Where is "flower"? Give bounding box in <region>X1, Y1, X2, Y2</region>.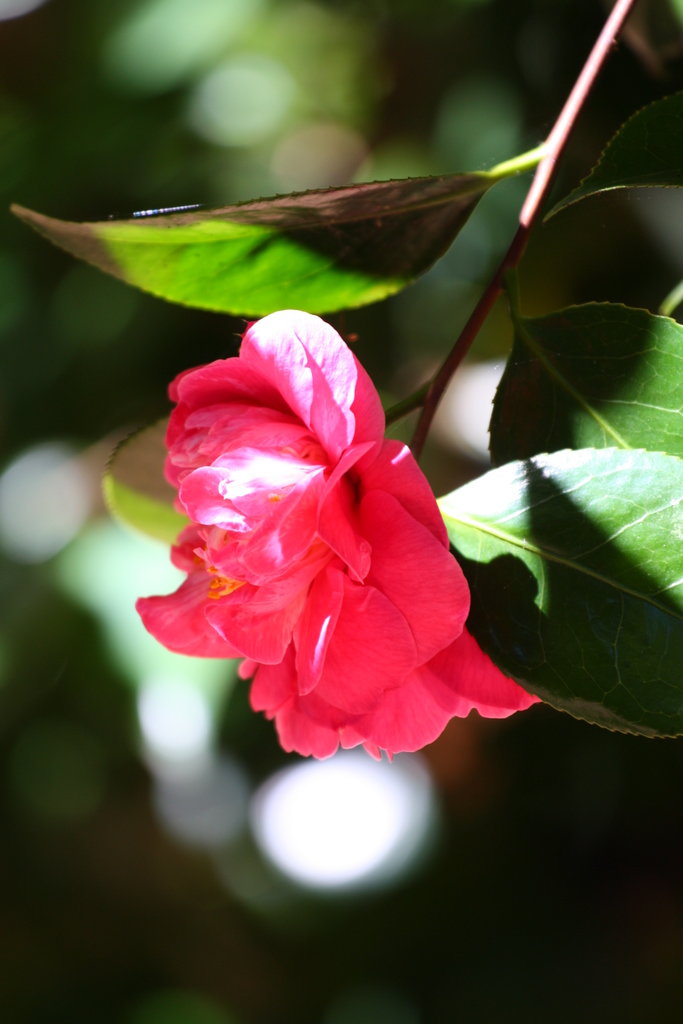
<region>145, 320, 483, 783</region>.
